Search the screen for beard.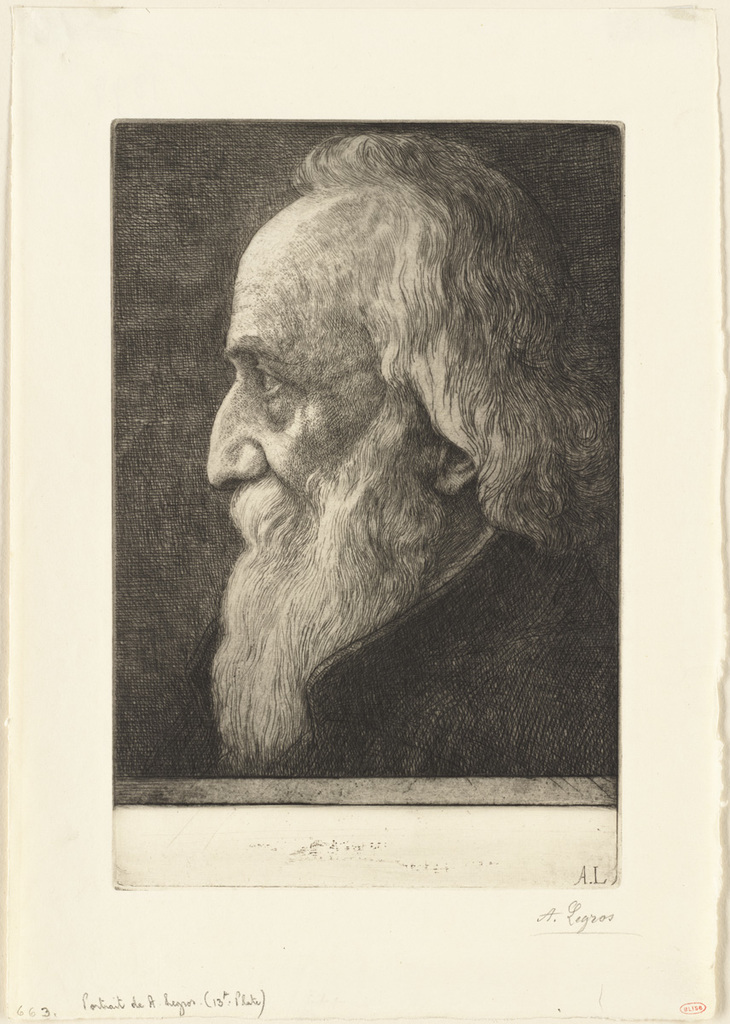
Found at (left=244, top=324, right=576, bottom=784).
